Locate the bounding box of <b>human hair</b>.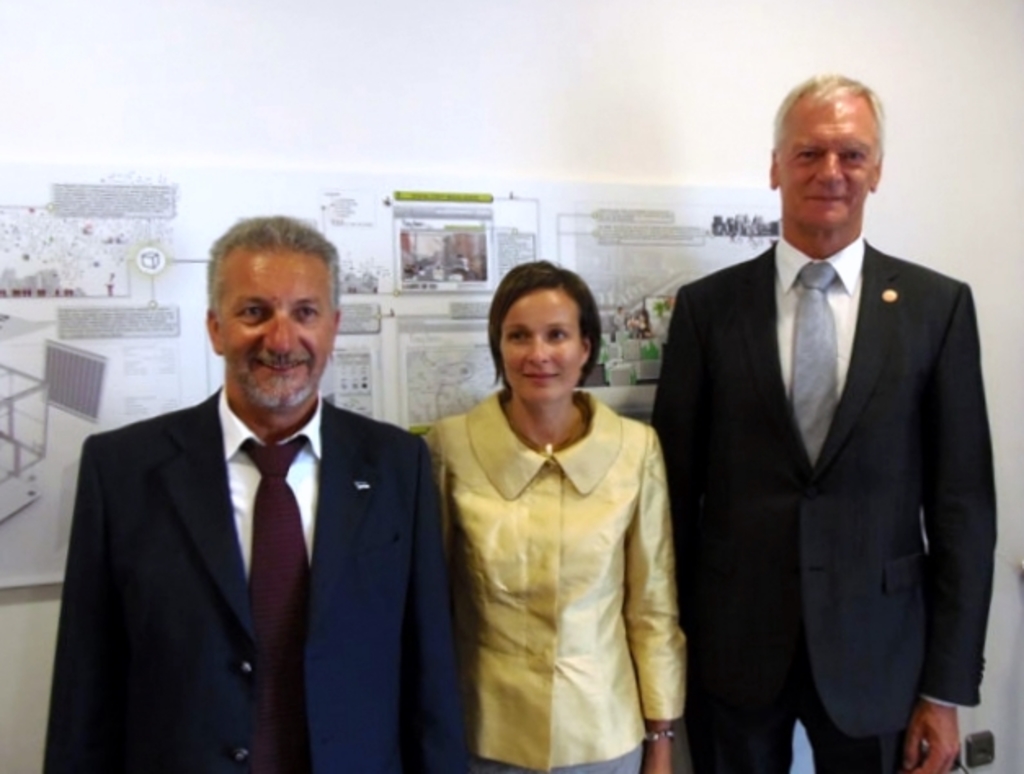
Bounding box: box(204, 212, 341, 325).
